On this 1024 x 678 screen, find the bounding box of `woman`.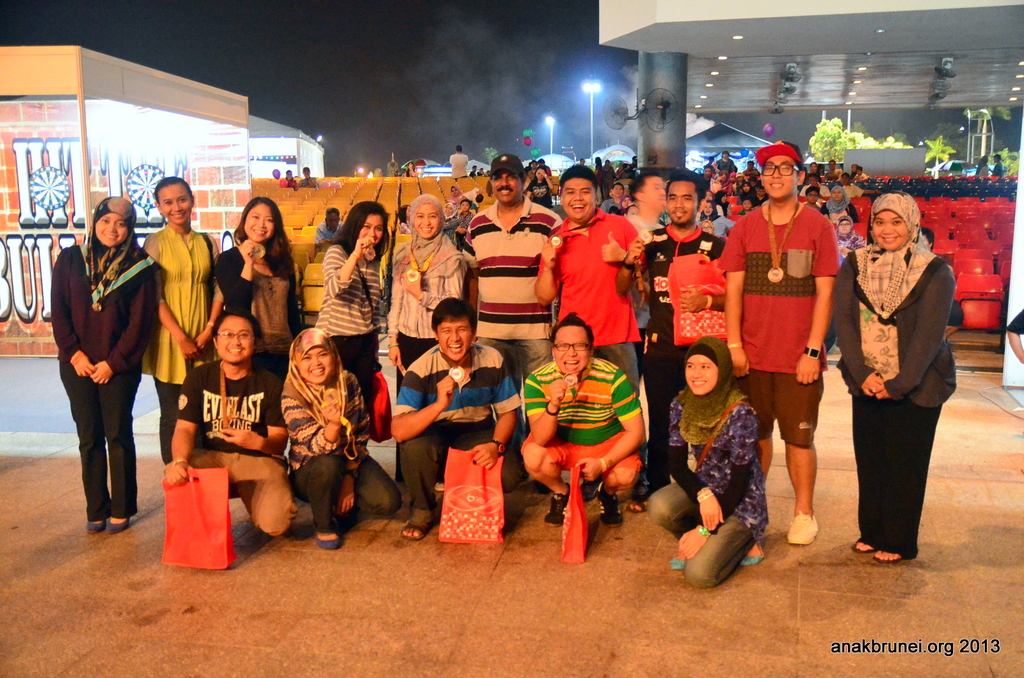
Bounding box: 47 192 157 537.
